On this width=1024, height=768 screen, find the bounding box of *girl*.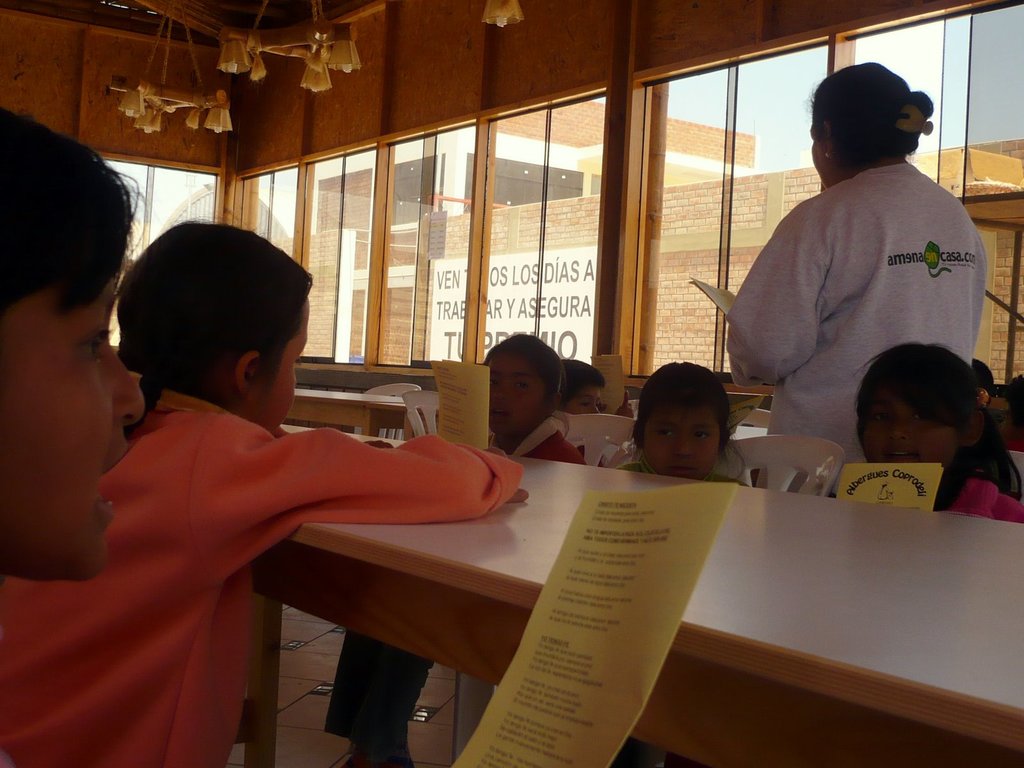
Bounding box: 719, 61, 990, 496.
